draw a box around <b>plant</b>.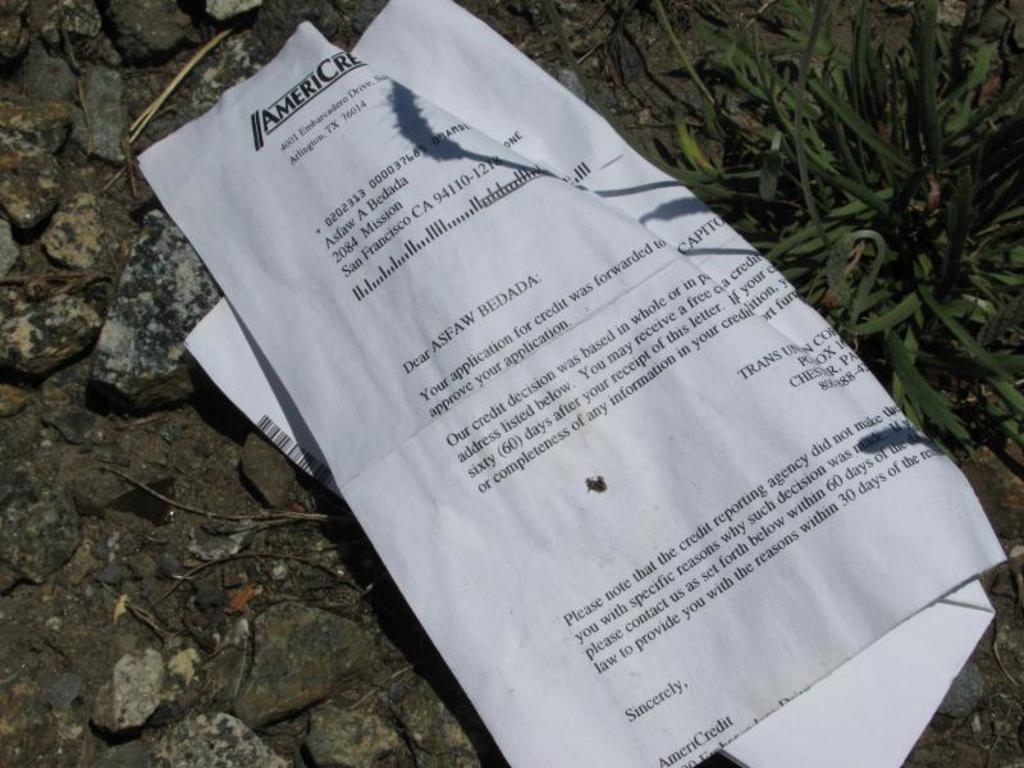
{"left": 750, "top": 38, "right": 1023, "bottom": 461}.
